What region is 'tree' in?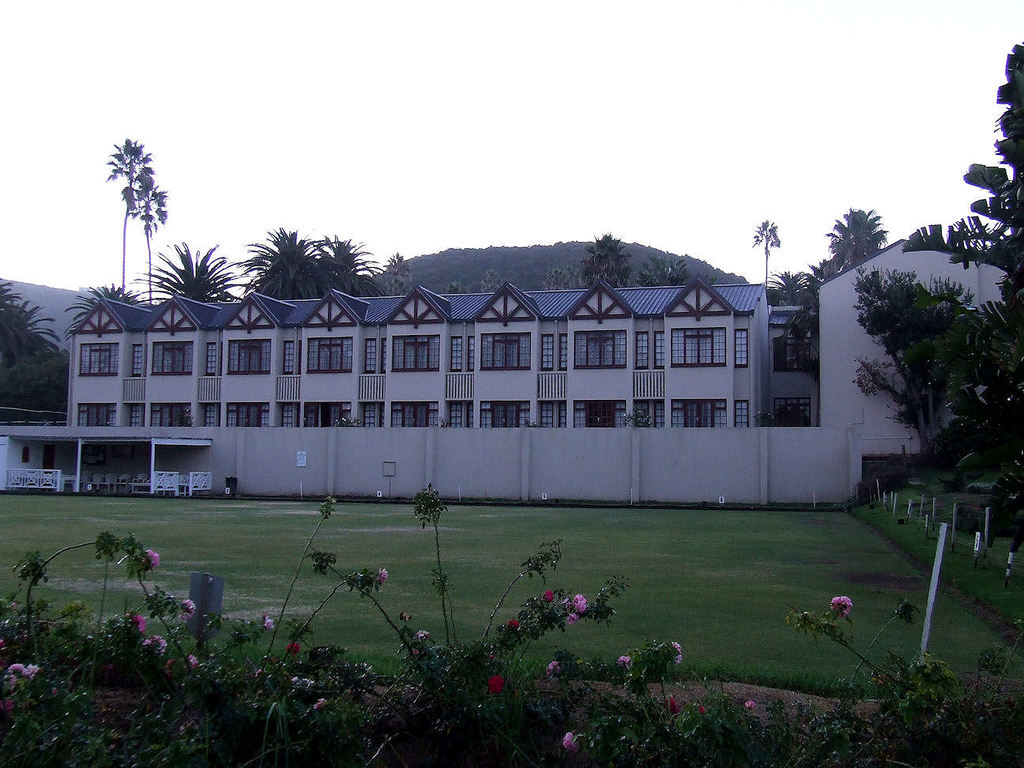
locate(78, 279, 150, 326).
